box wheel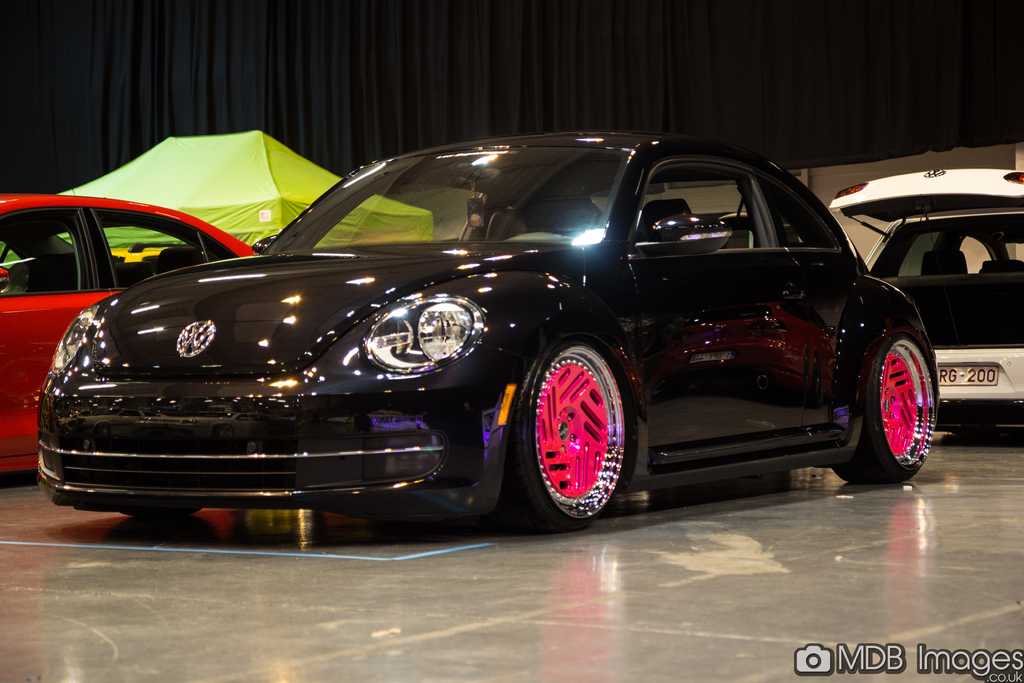
501, 333, 639, 534
